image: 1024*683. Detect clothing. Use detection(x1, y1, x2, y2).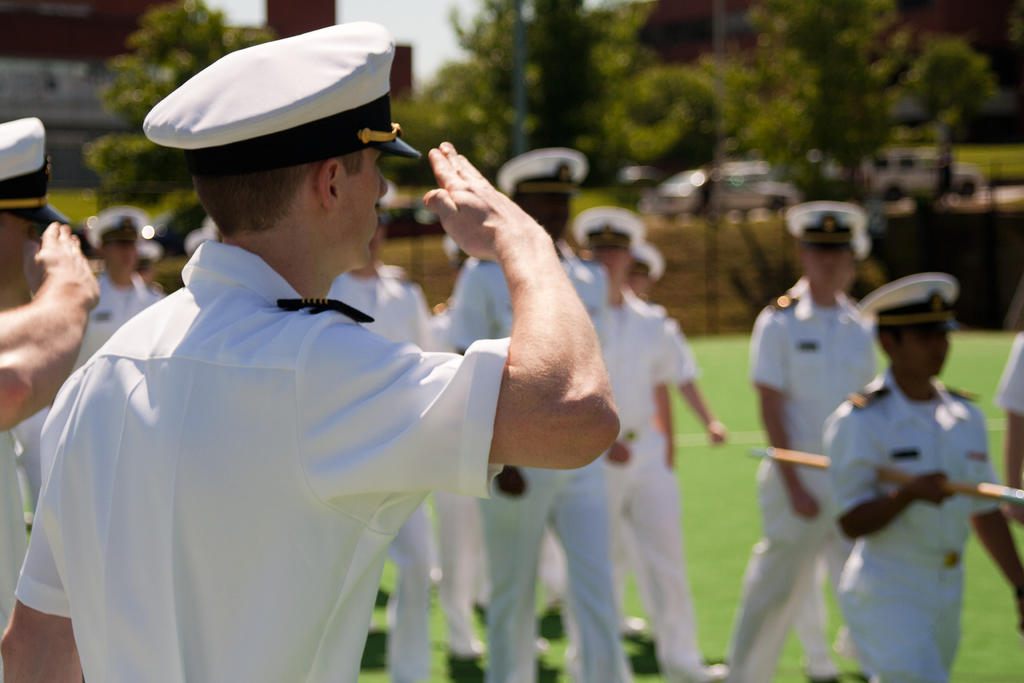
detection(447, 259, 629, 682).
